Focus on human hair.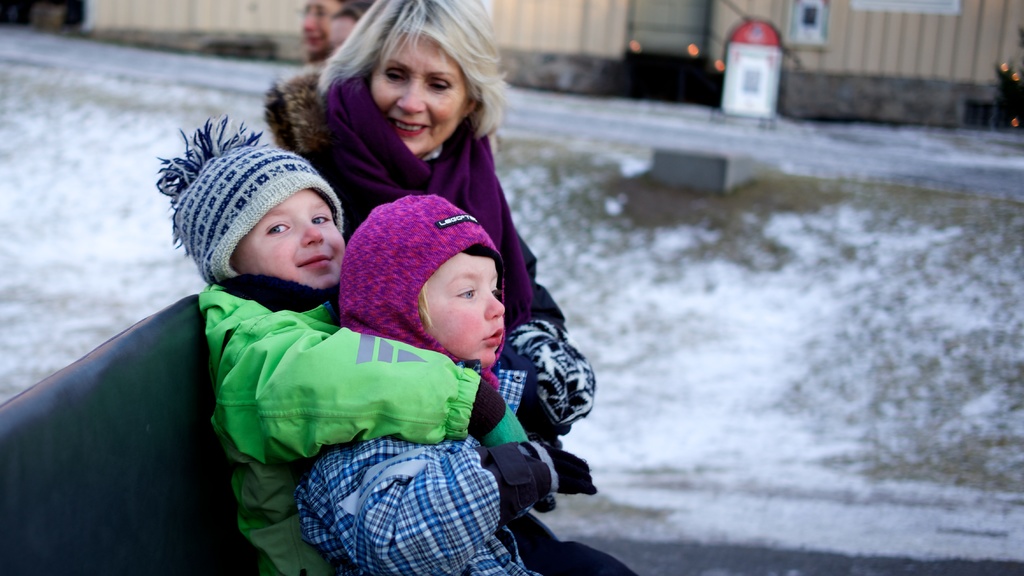
Focused at detection(308, 3, 505, 151).
